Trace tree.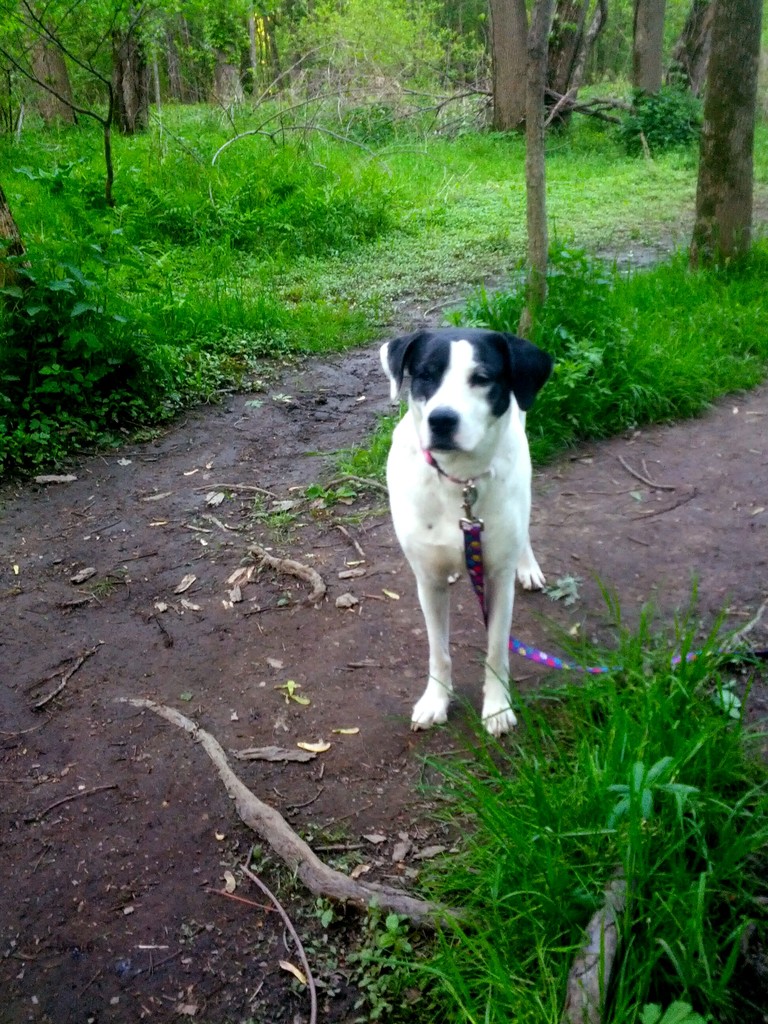
Traced to rect(88, 0, 173, 140).
